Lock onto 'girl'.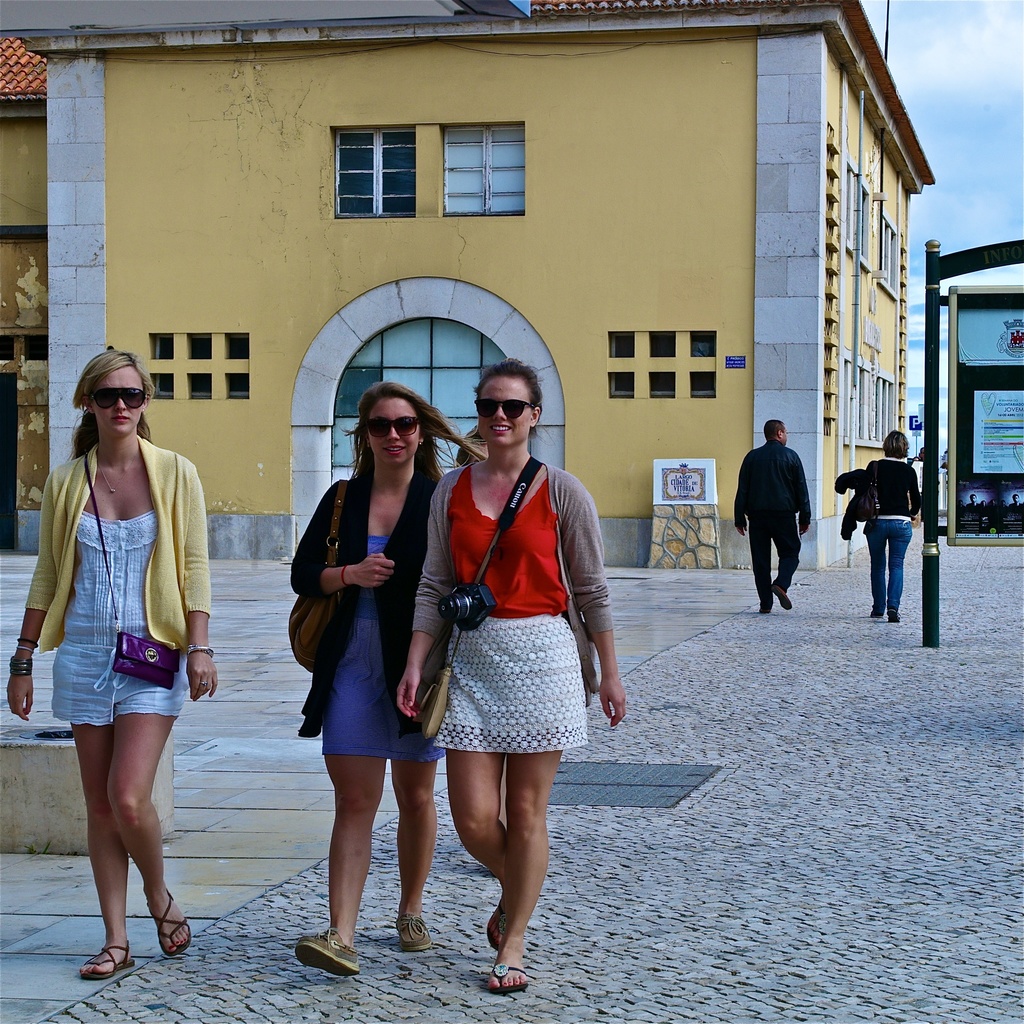
Locked: 835,417,919,626.
